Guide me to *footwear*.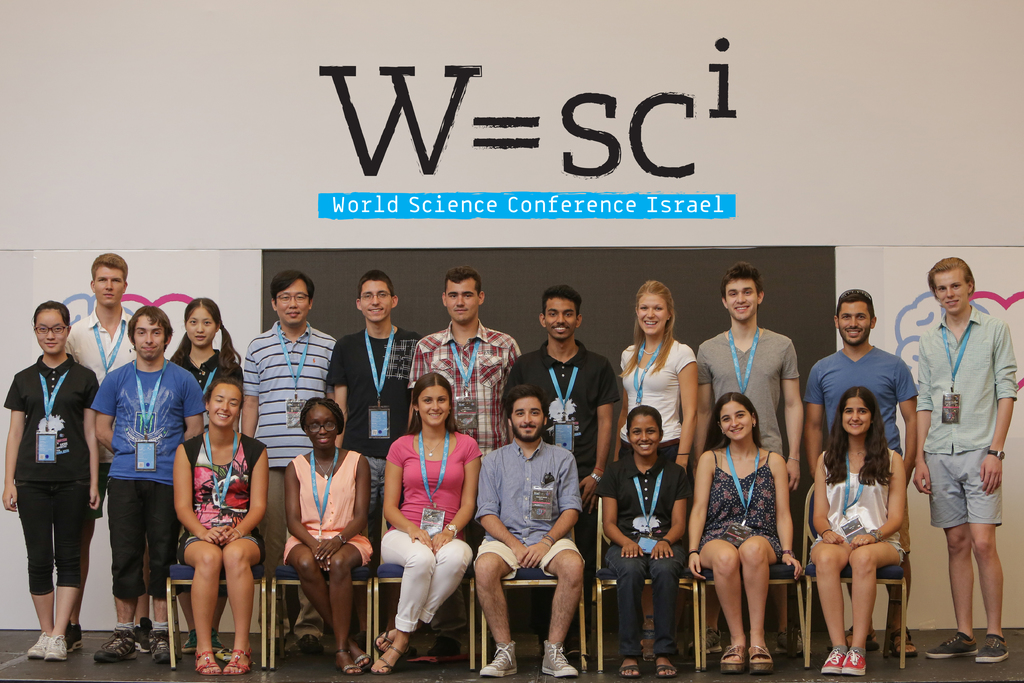
Guidance: (842,636,868,672).
